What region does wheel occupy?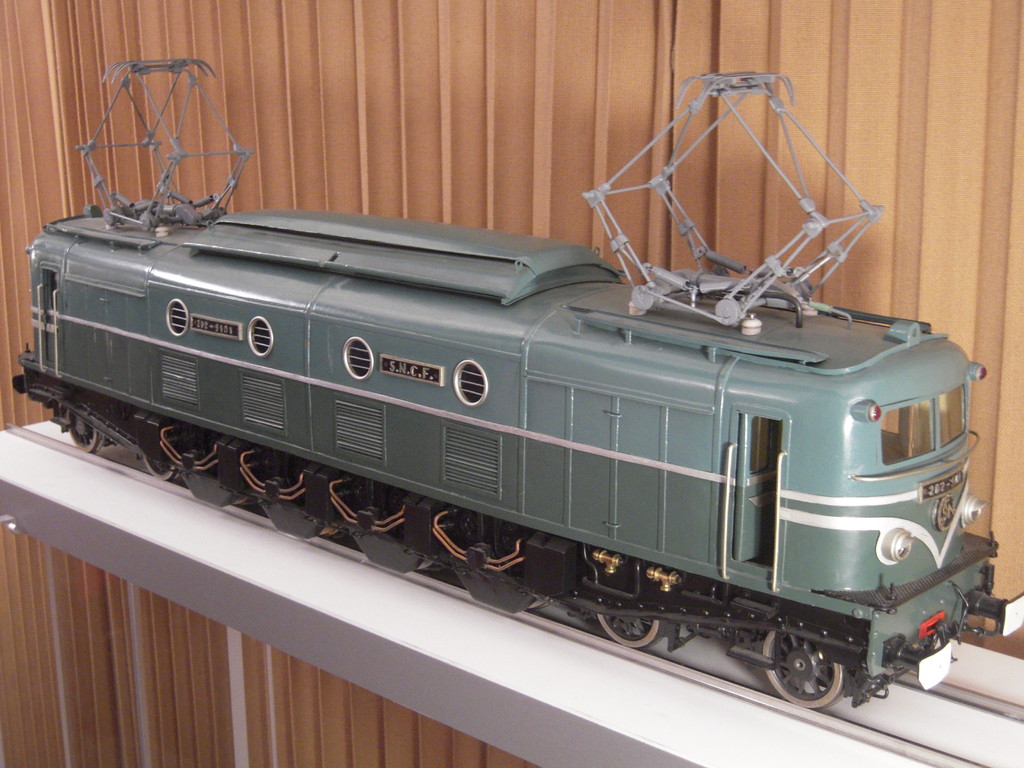
[760, 632, 852, 716].
